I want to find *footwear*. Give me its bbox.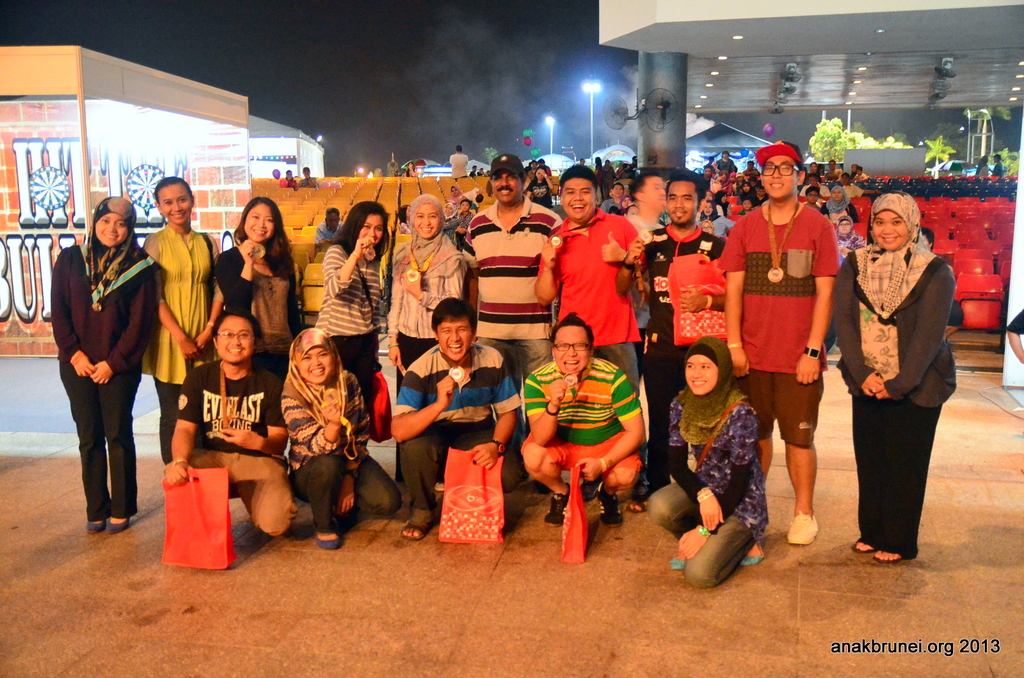
[left=544, top=485, right=569, bottom=527].
